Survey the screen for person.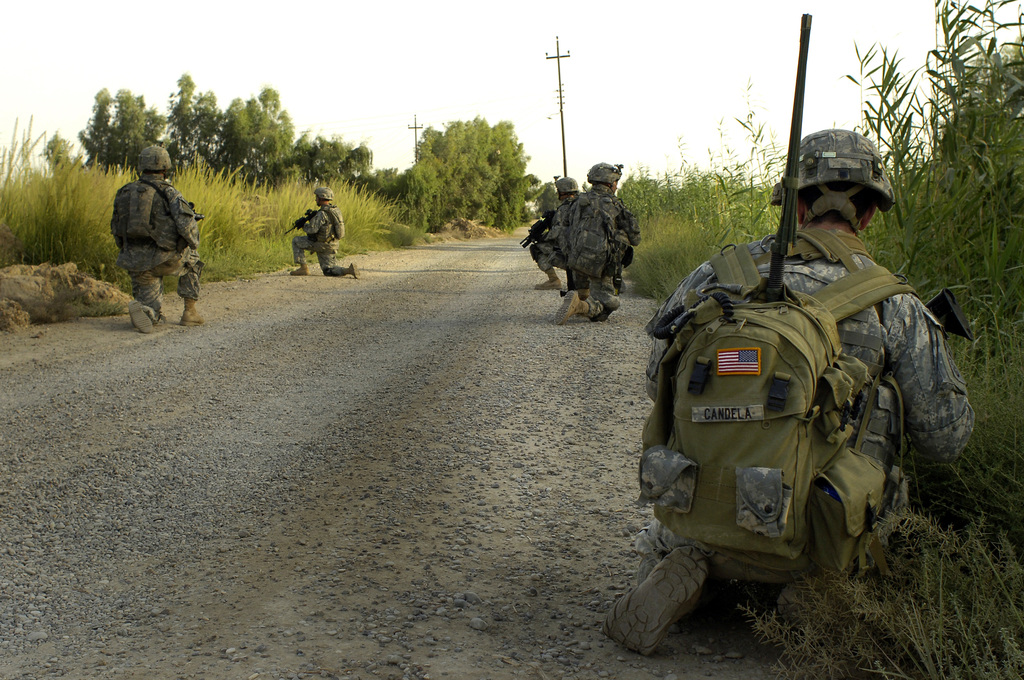
Survey found: bbox(291, 188, 362, 281).
